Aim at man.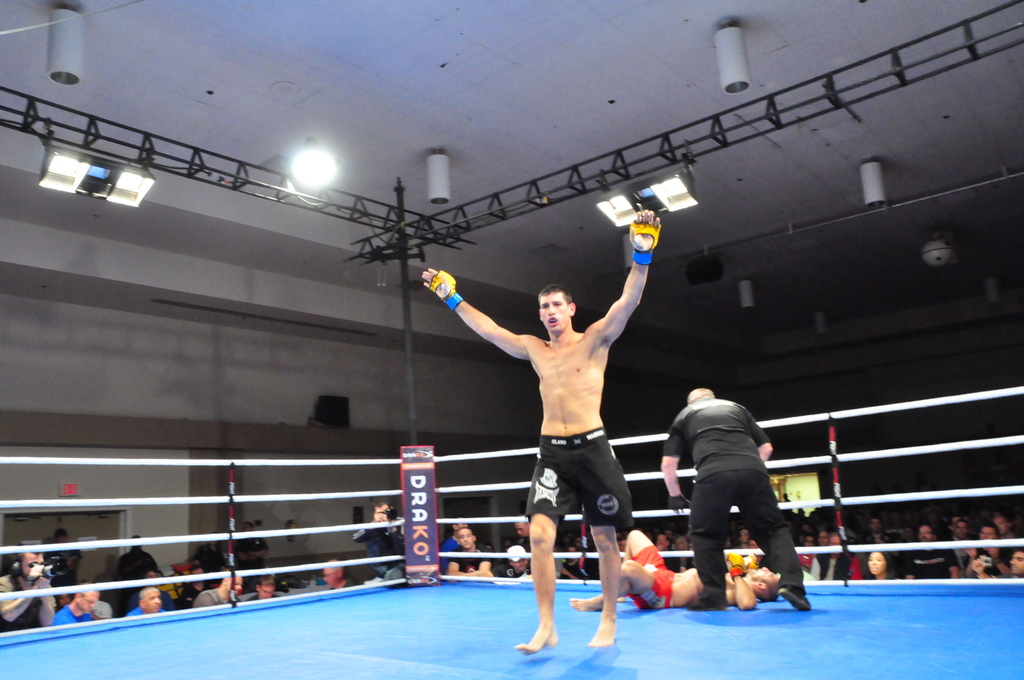
Aimed at select_region(446, 526, 492, 583).
